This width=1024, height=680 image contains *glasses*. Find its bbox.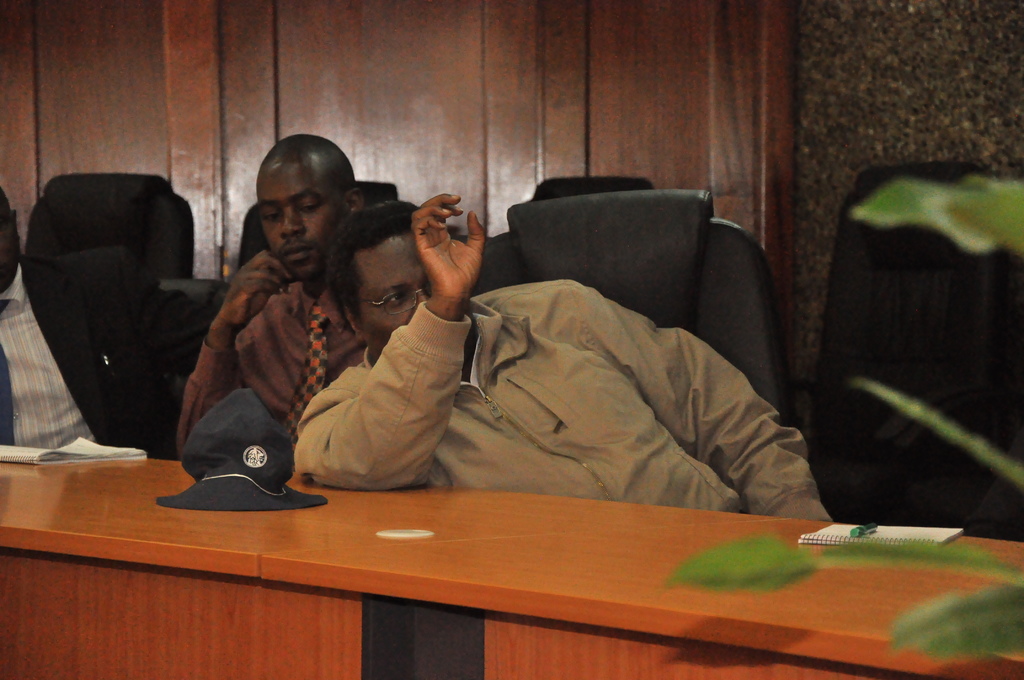
(357, 287, 435, 317).
